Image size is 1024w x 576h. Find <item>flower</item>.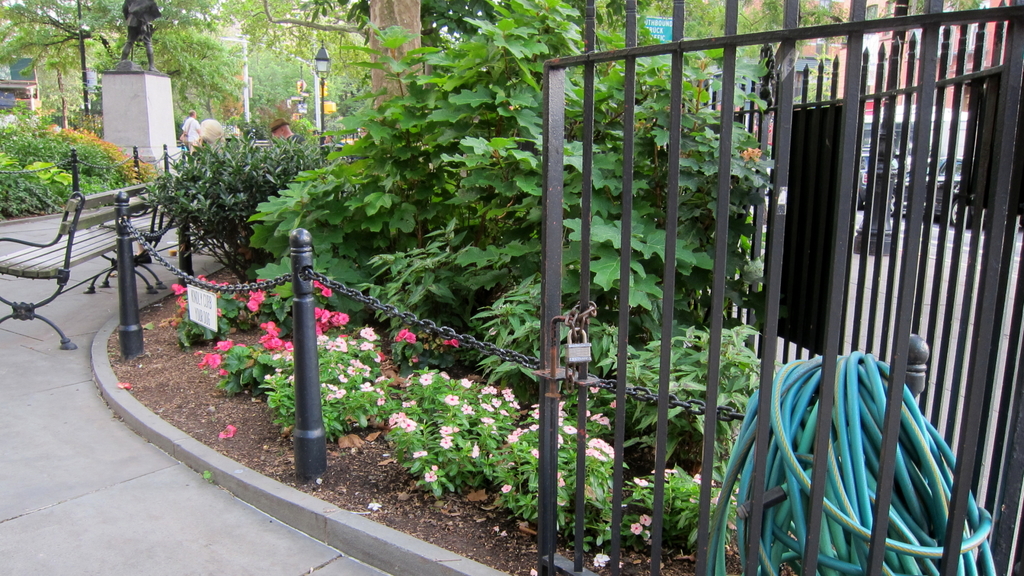
445/337/456/347.
